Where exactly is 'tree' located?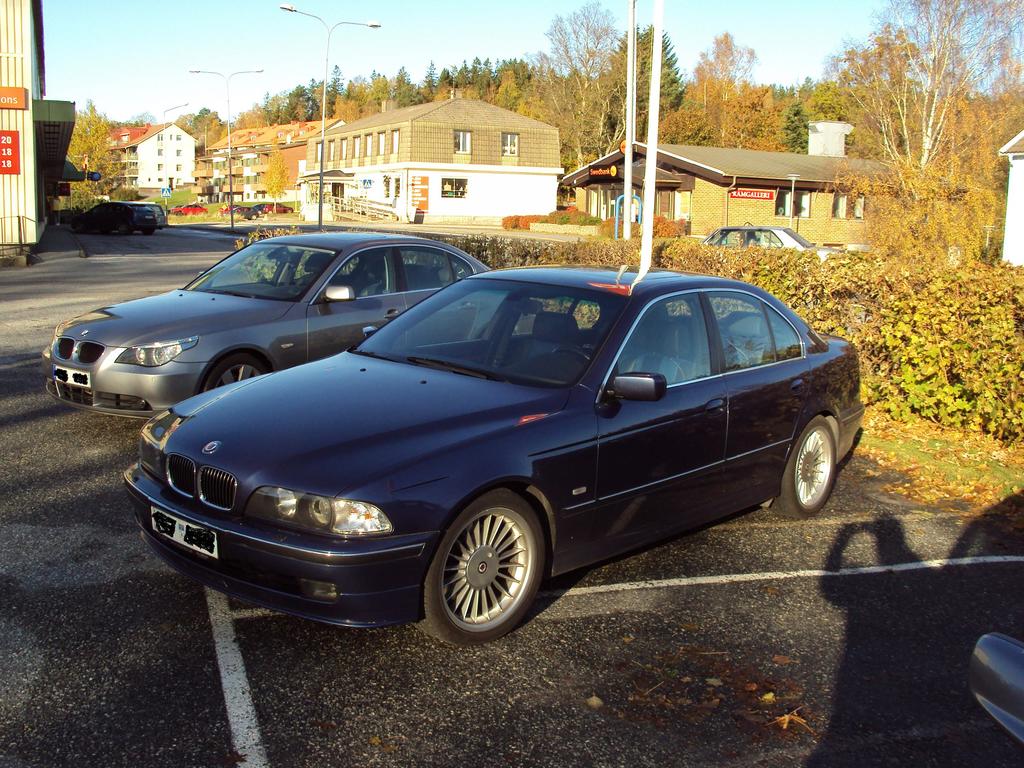
Its bounding box is box=[176, 95, 234, 154].
